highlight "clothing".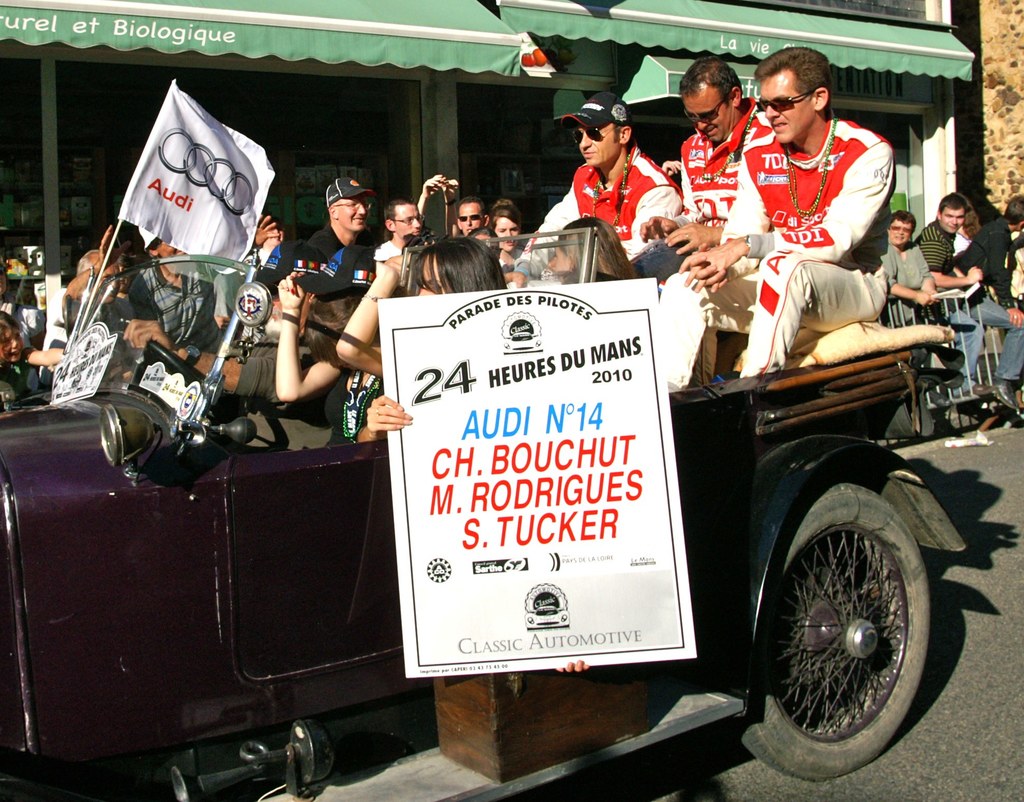
Highlighted region: bbox=[735, 115, 908, 363].
